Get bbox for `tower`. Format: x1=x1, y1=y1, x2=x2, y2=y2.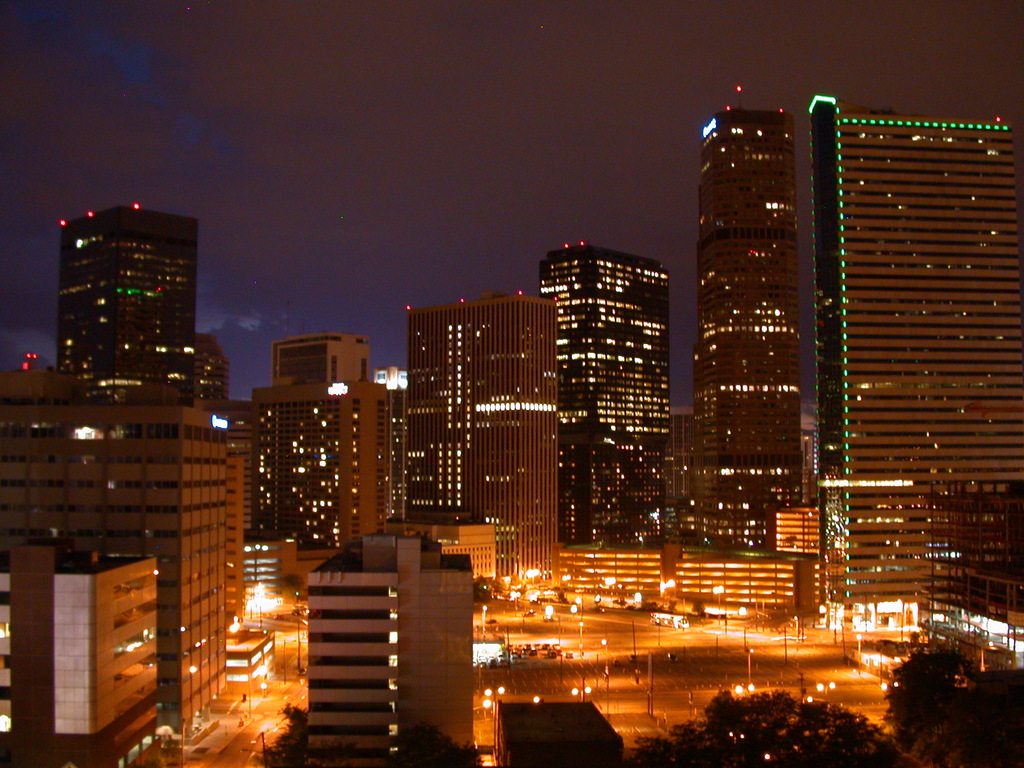
x1=416, y1=290, x2=552, y2=588.
